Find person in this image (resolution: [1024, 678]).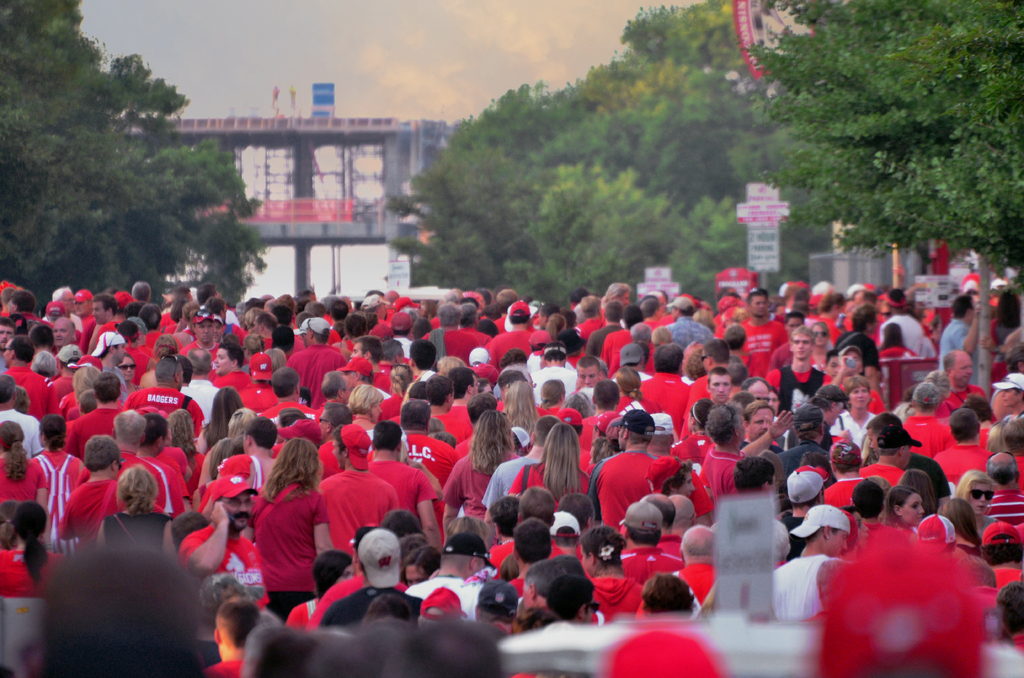
(96,314,147,357).
